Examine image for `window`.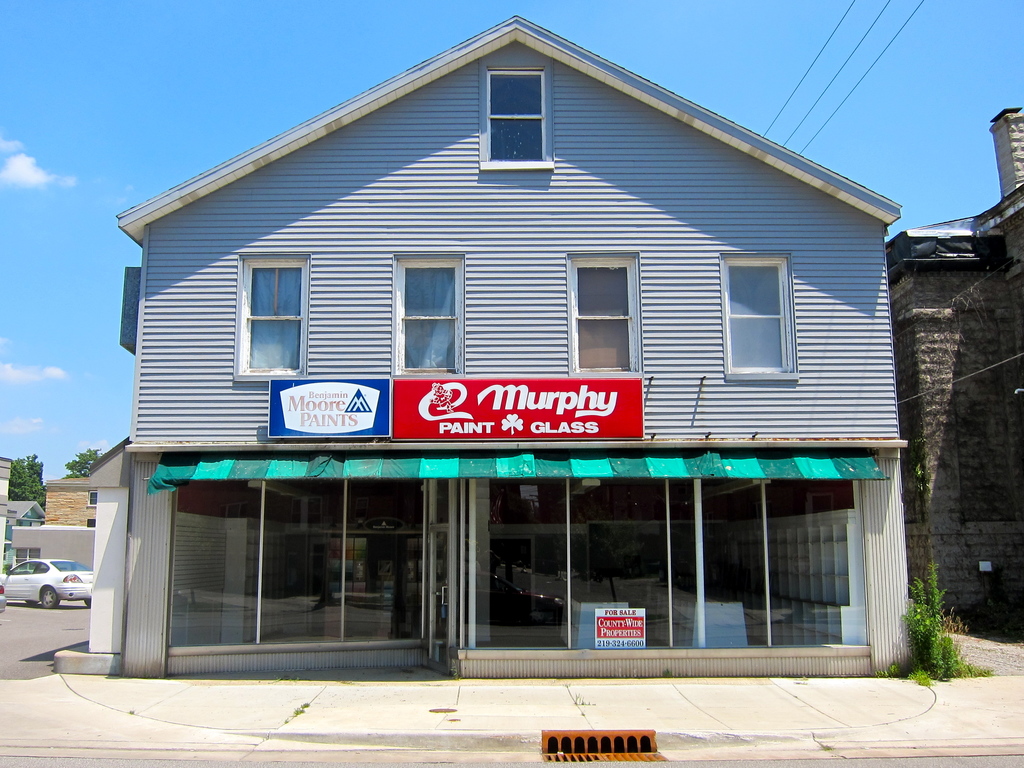
Examination result: locate(389, 253, 467, 379).
